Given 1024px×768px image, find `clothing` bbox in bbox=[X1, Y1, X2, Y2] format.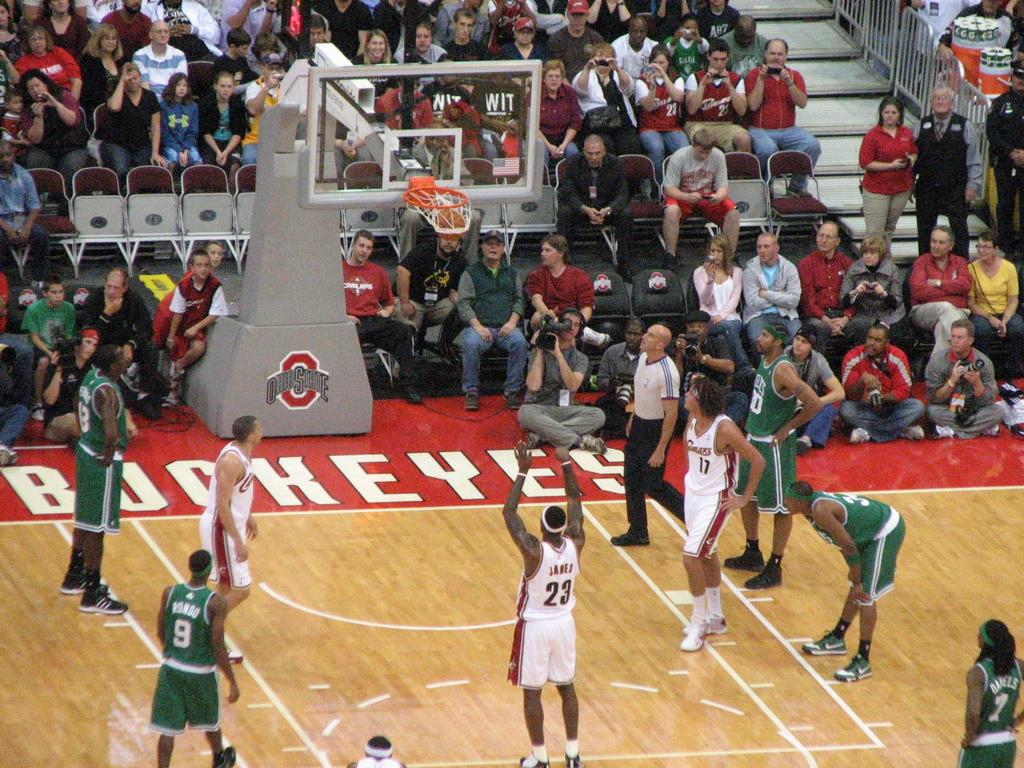
bbox=[524, 81, 578, 166].
